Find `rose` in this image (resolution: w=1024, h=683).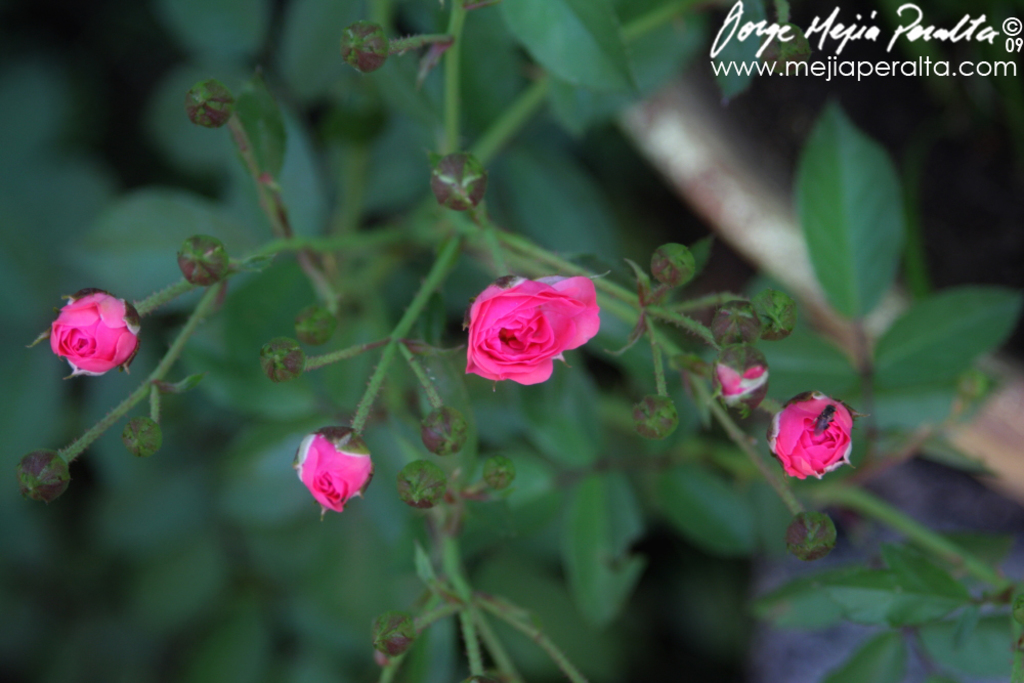
box=[464, 273, 602, 387].
